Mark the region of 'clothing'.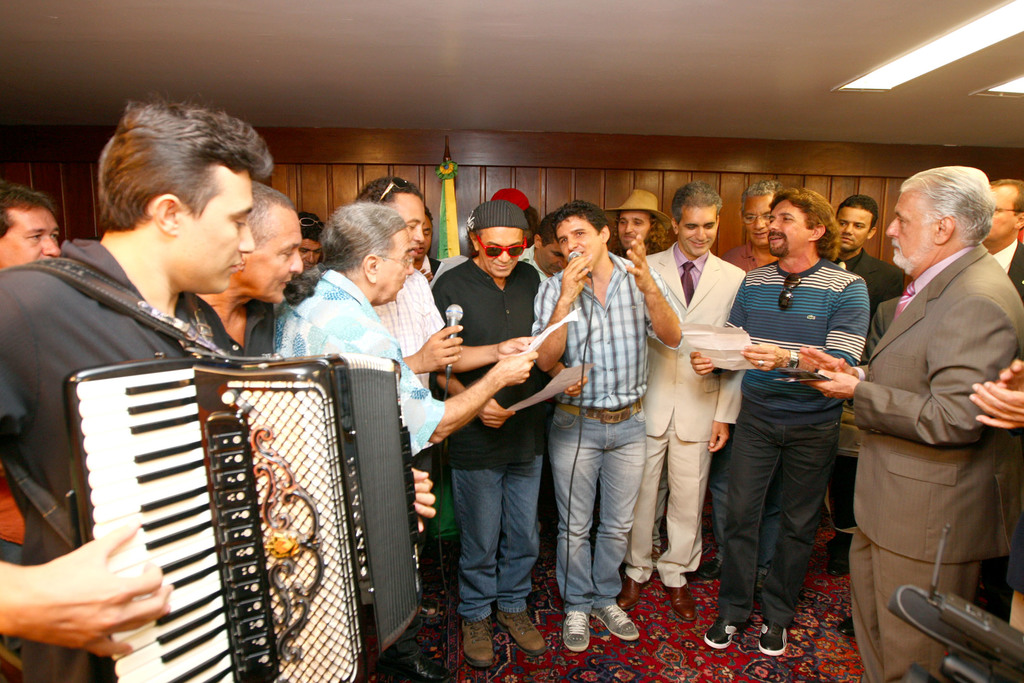
Region: region(369, 267, 451, 395).
